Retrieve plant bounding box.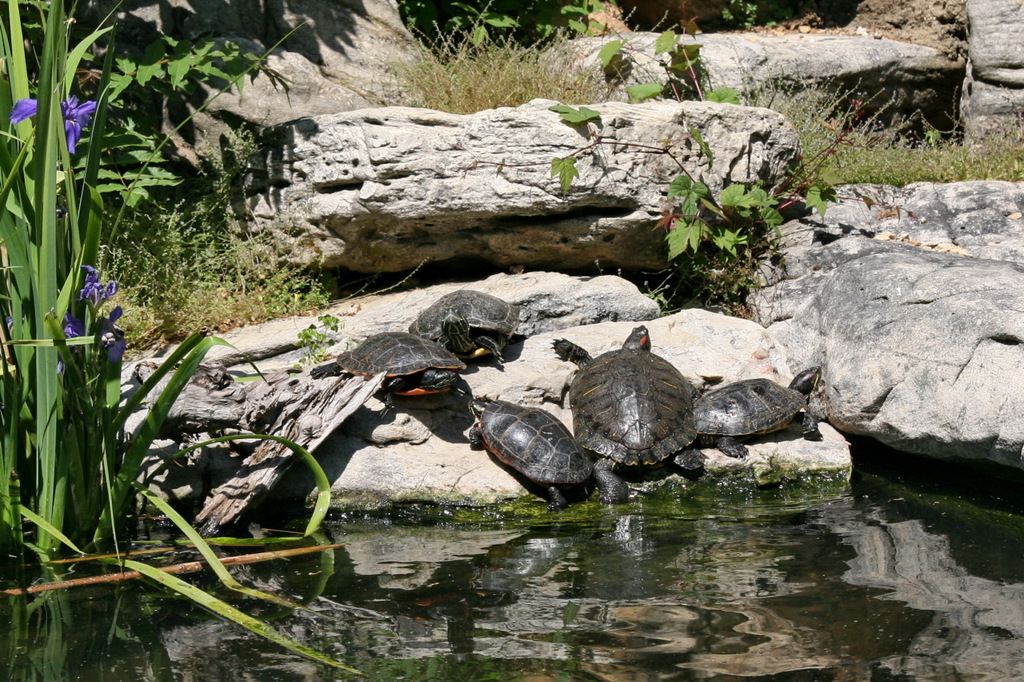
Bounding box: box=[0, 0, 357, 676].
